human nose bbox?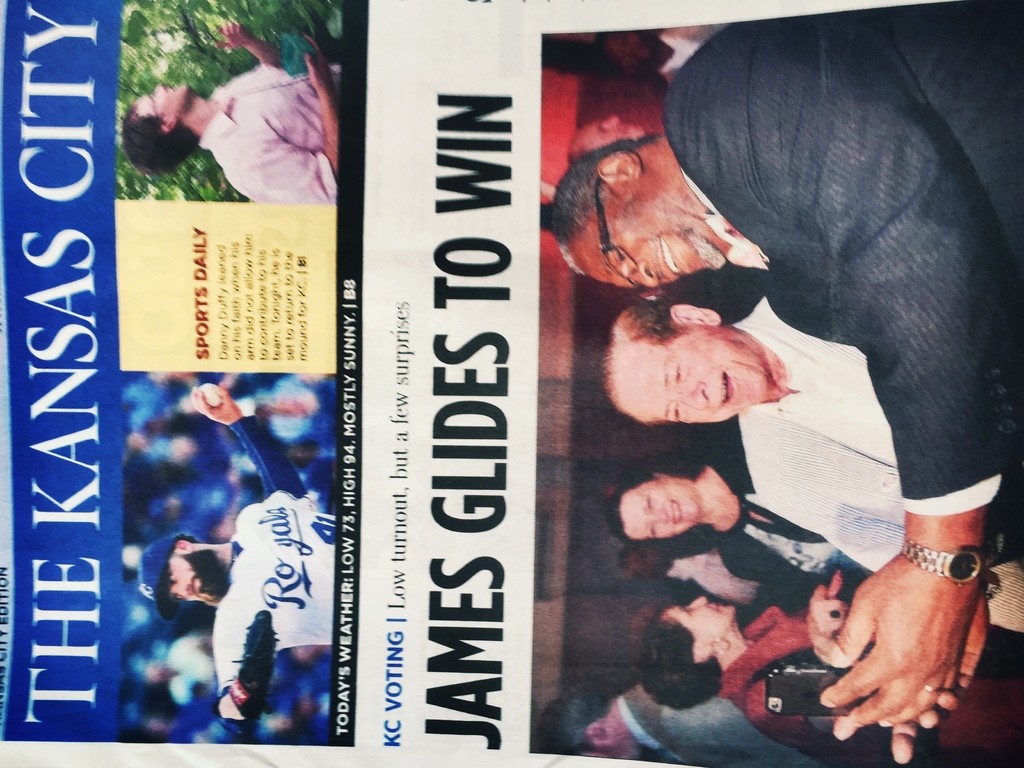
BBox(675, 382, 708, 408)
